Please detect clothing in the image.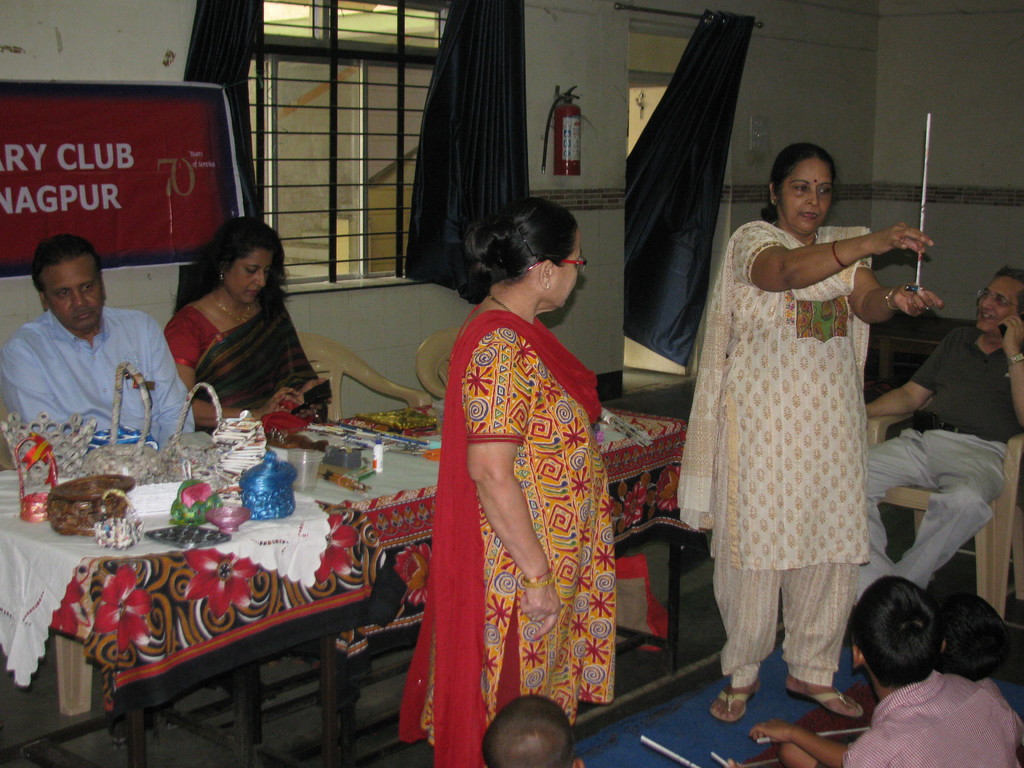
bbox(842, 666, 1023, 767).
